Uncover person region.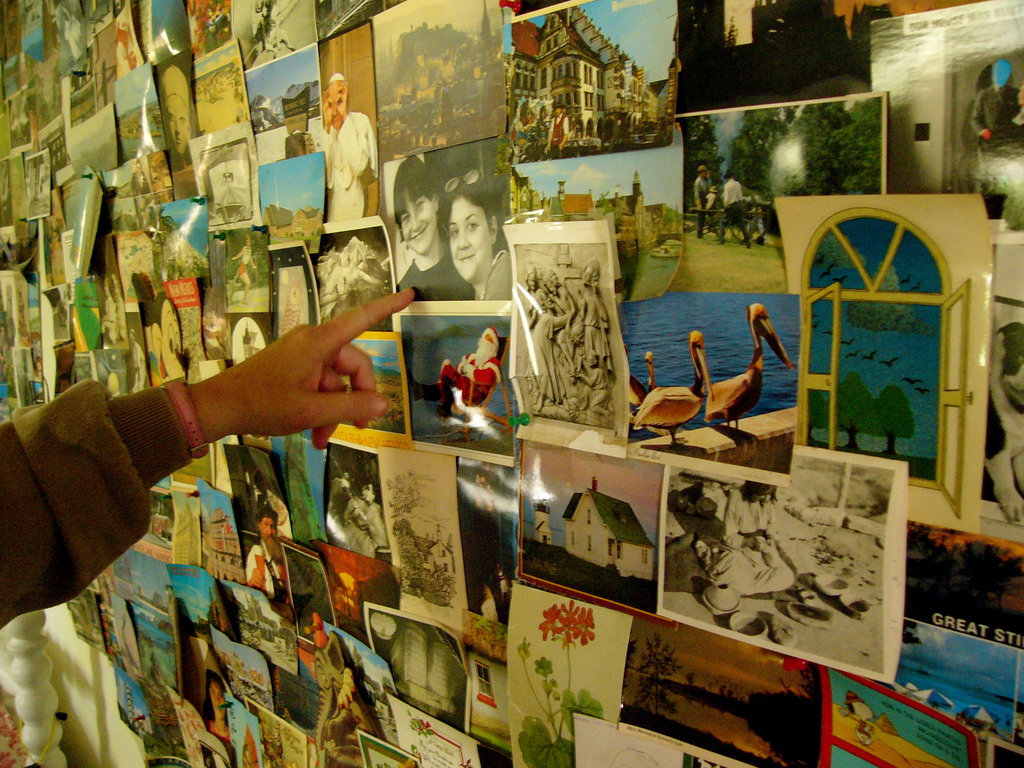
Uncovered: 158 65 196 171.
